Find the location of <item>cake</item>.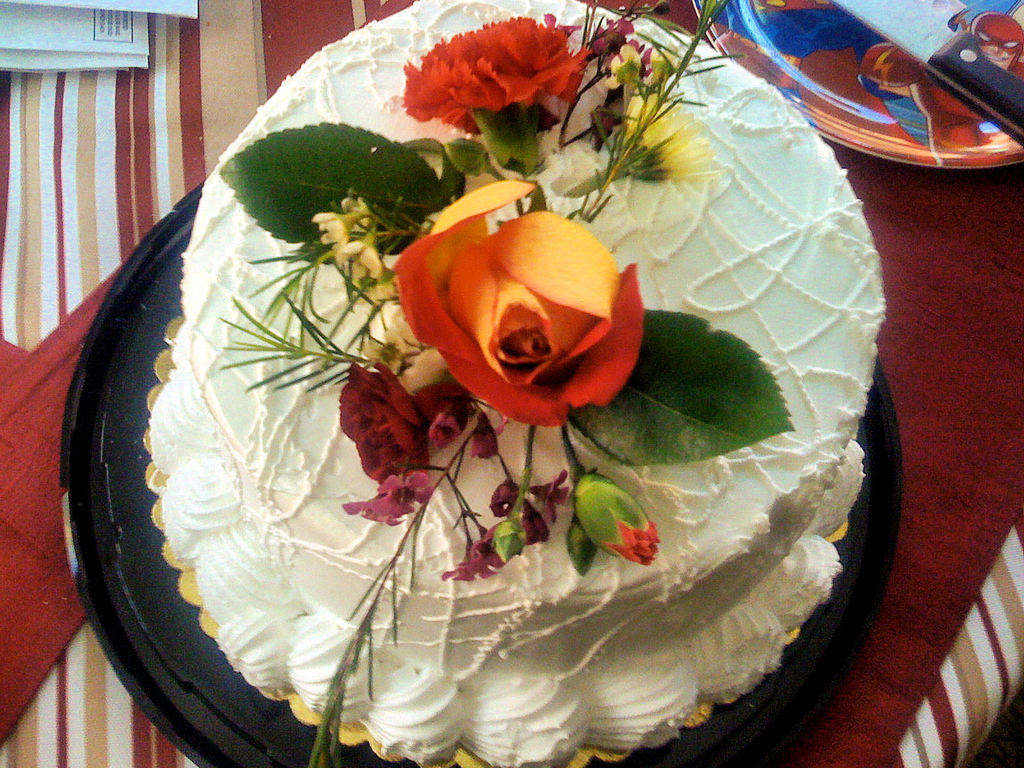
Location: bbox=[148, 0, 887, 767].
